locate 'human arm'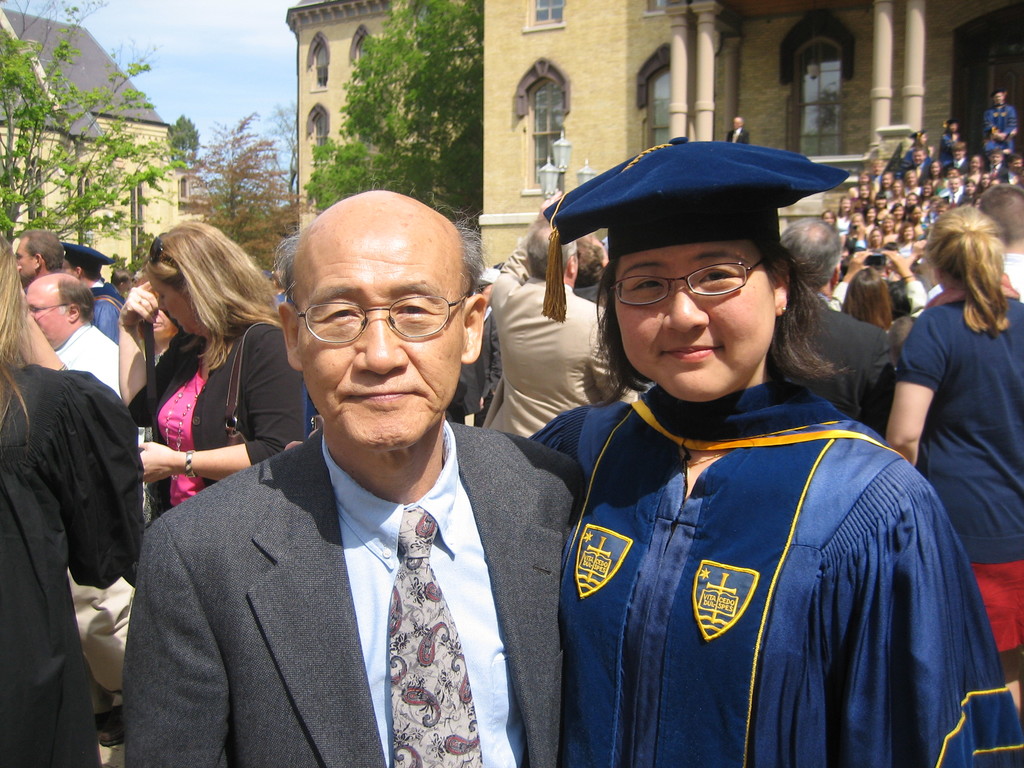
88,294,118,336
